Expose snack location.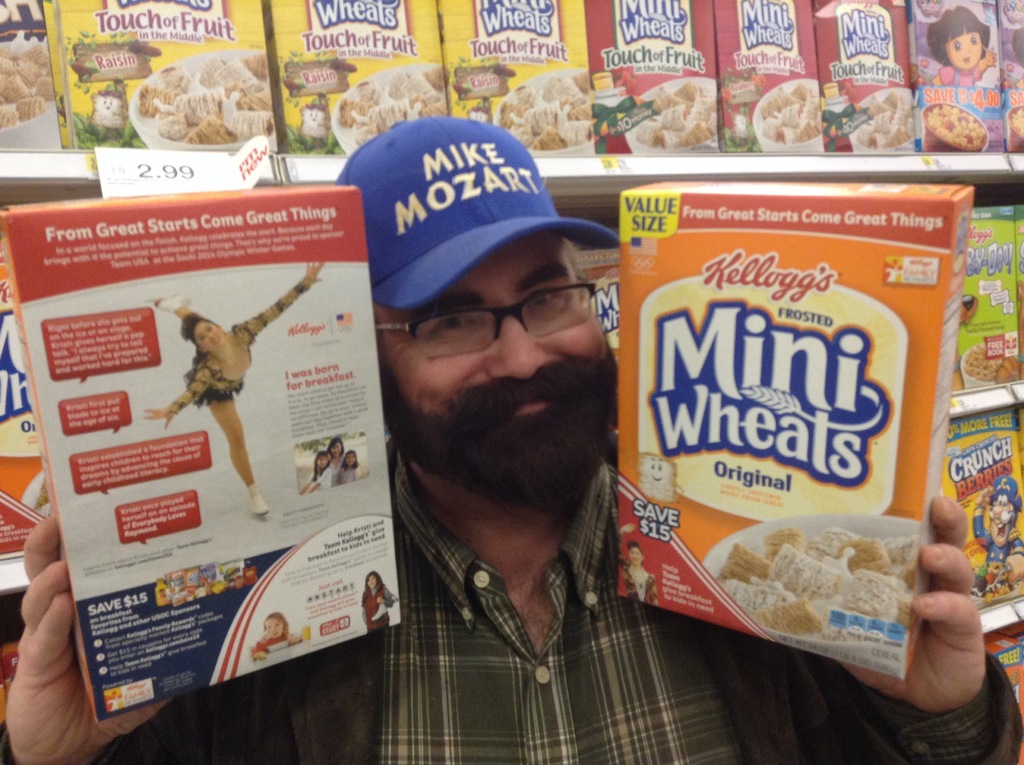
Exposed at <bbox>910, 0, 1007, 150</bbox>.
